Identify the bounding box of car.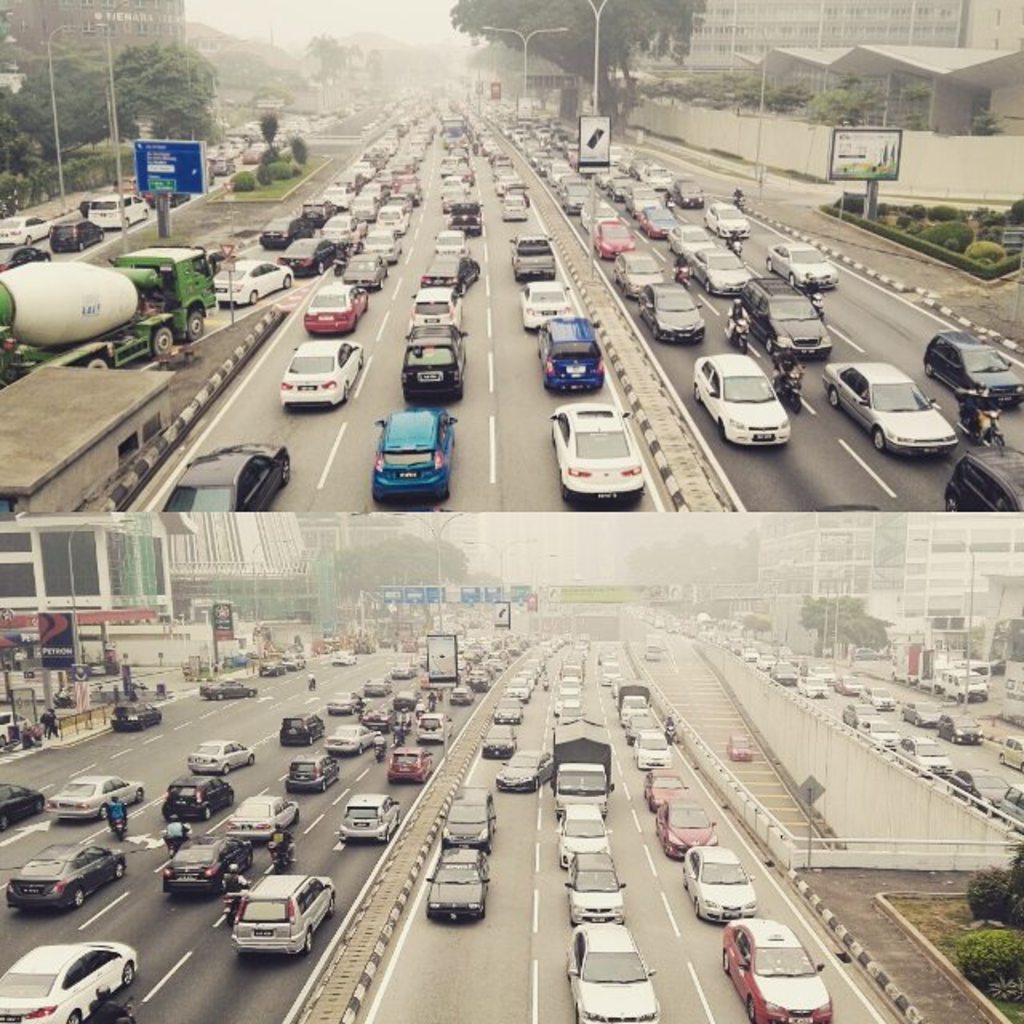
rect(166, 837, 256, 898).
